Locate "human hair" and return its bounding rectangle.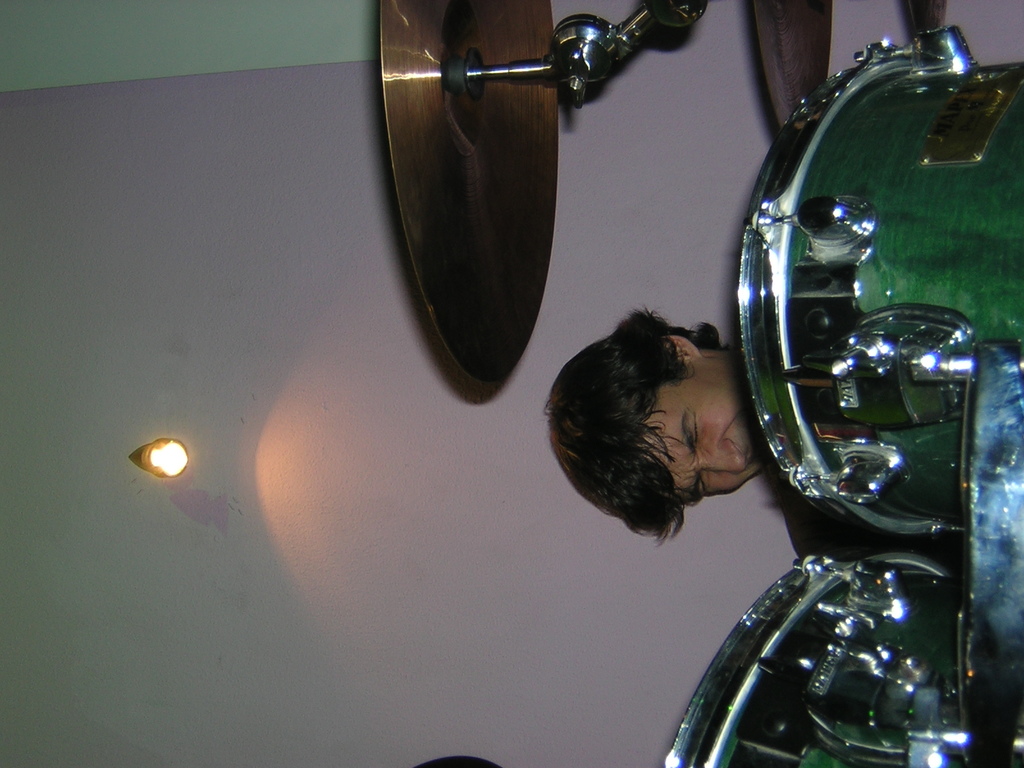
[546, 305, 764, 548].
